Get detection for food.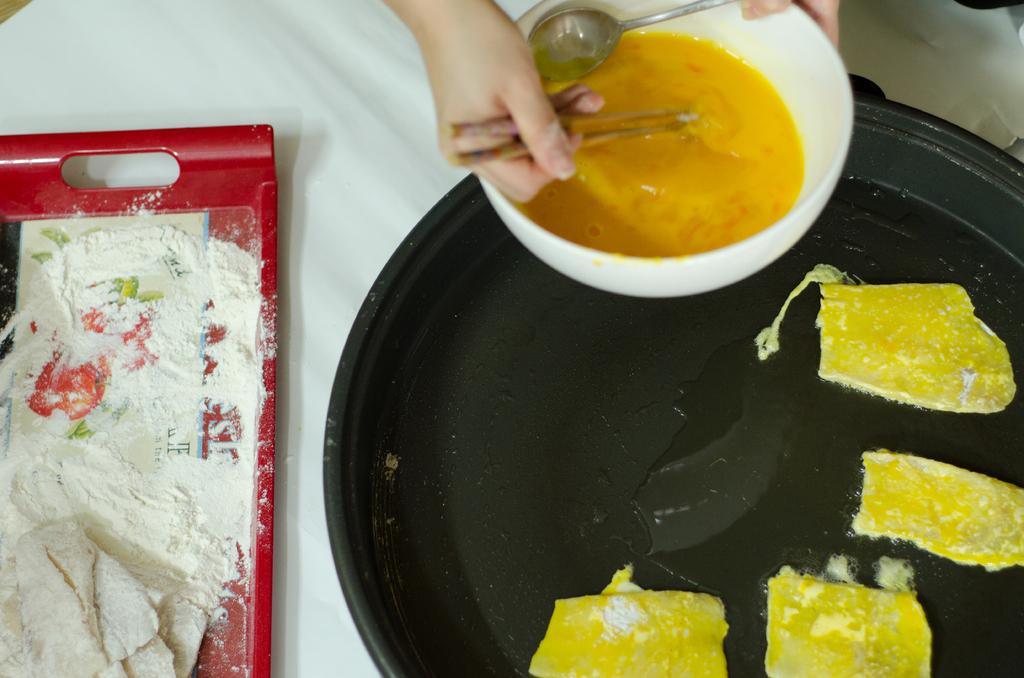
Detection: bbox=[852, 449, 1023, 574].
